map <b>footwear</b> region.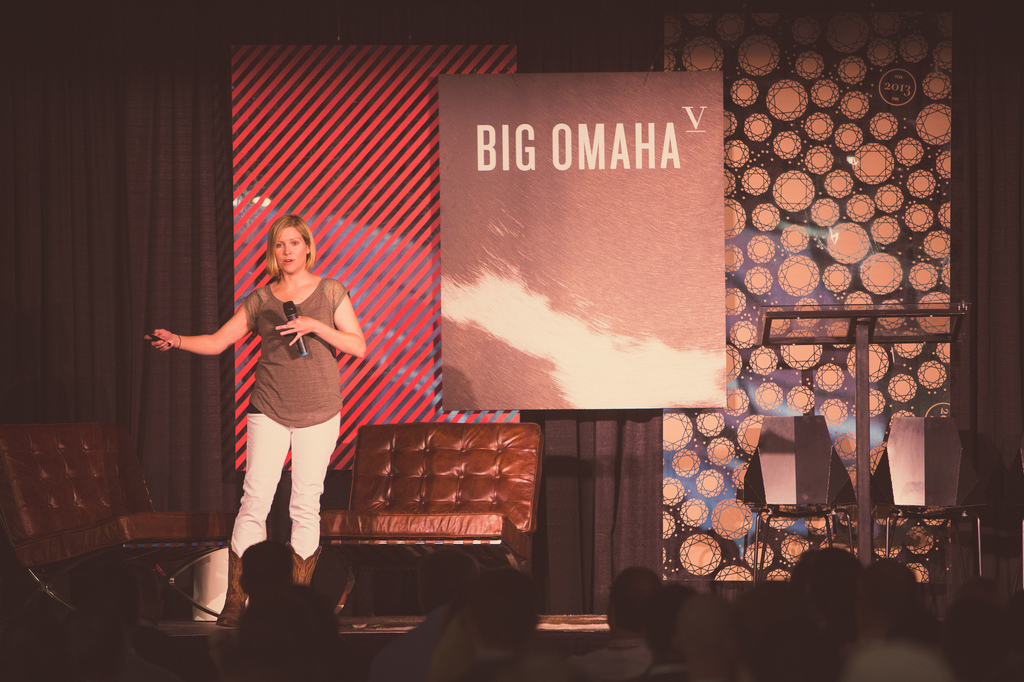
Mapped to box=[287, 546, 321, 582].
